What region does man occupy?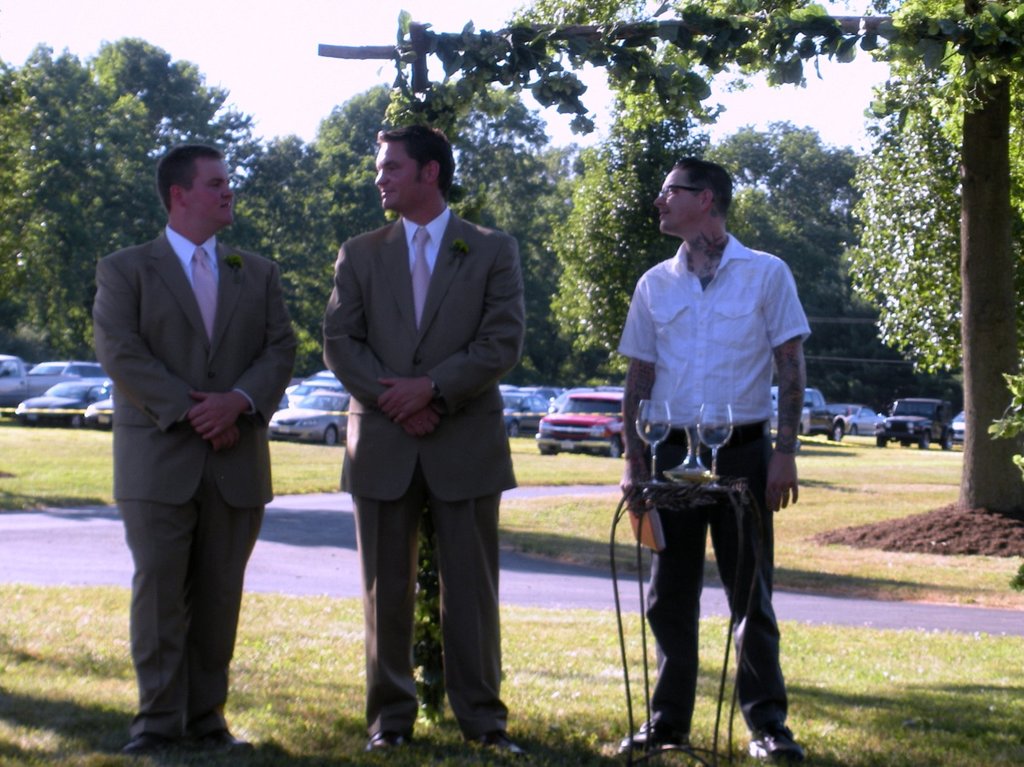
box(324, 122, 525, 760).
